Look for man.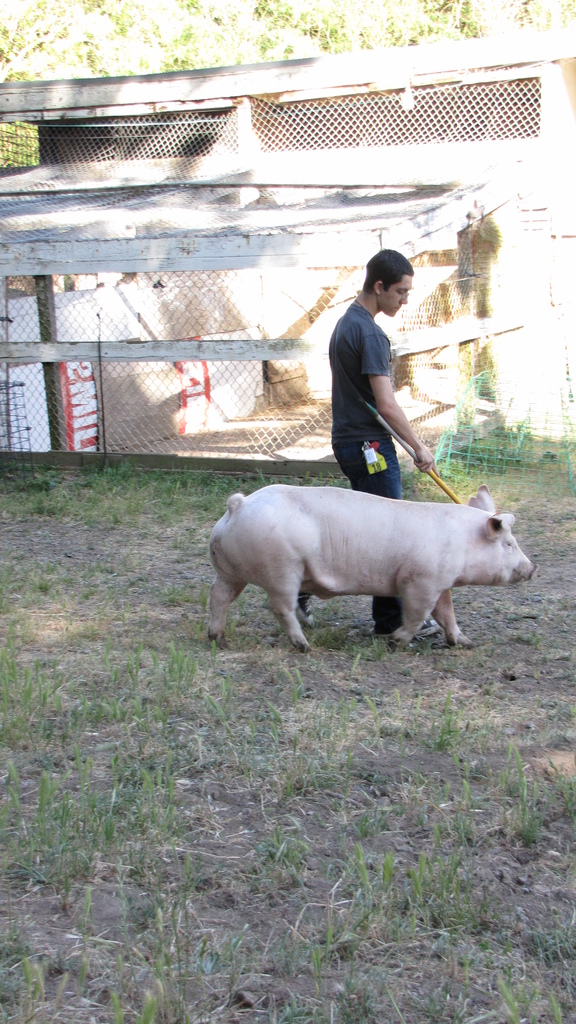
Found: (324,250,445,641).
